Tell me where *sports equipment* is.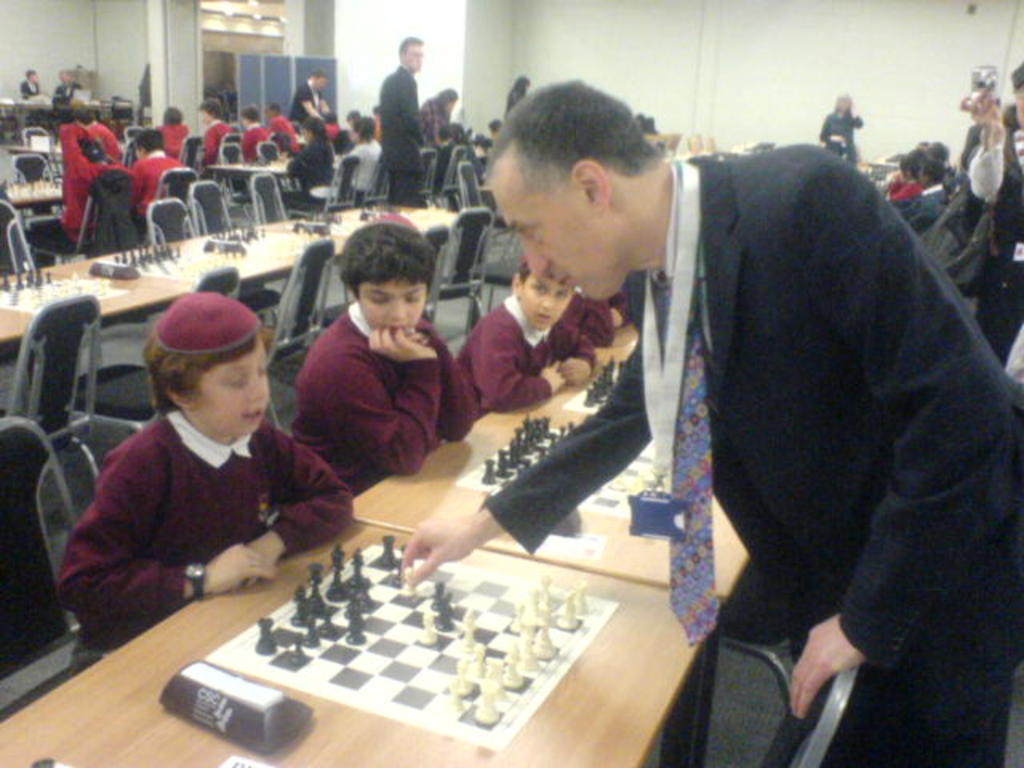
*sports equipment* is at {"x1": 203, "y1": 541, "x2": 622, "y2": 757}.
